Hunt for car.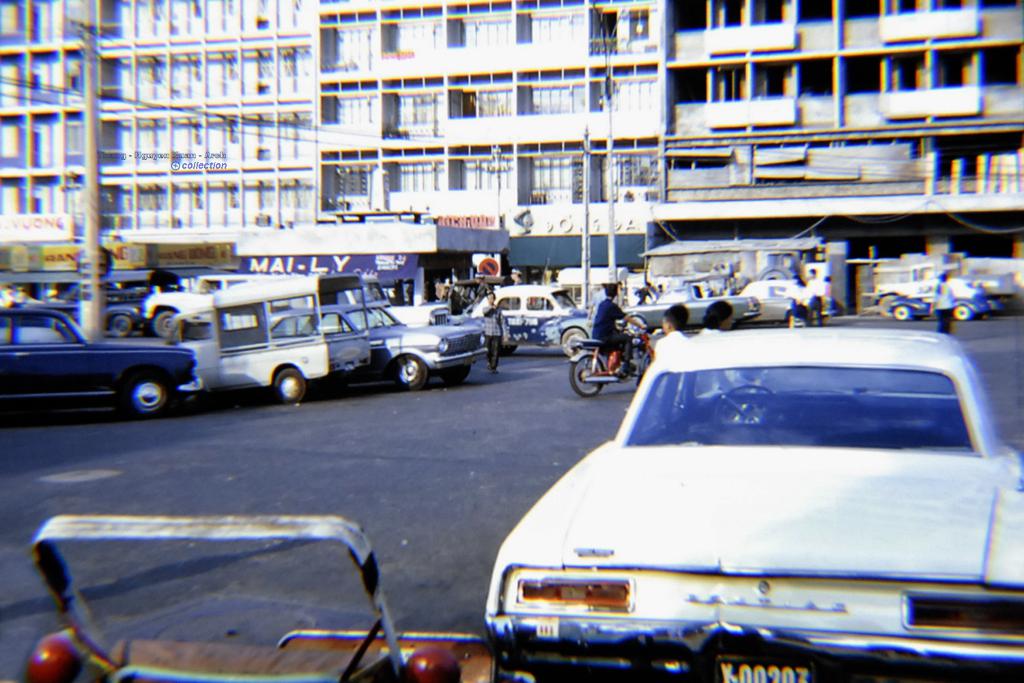
Hunted down at bbox=(477, 283, 593, 354).
